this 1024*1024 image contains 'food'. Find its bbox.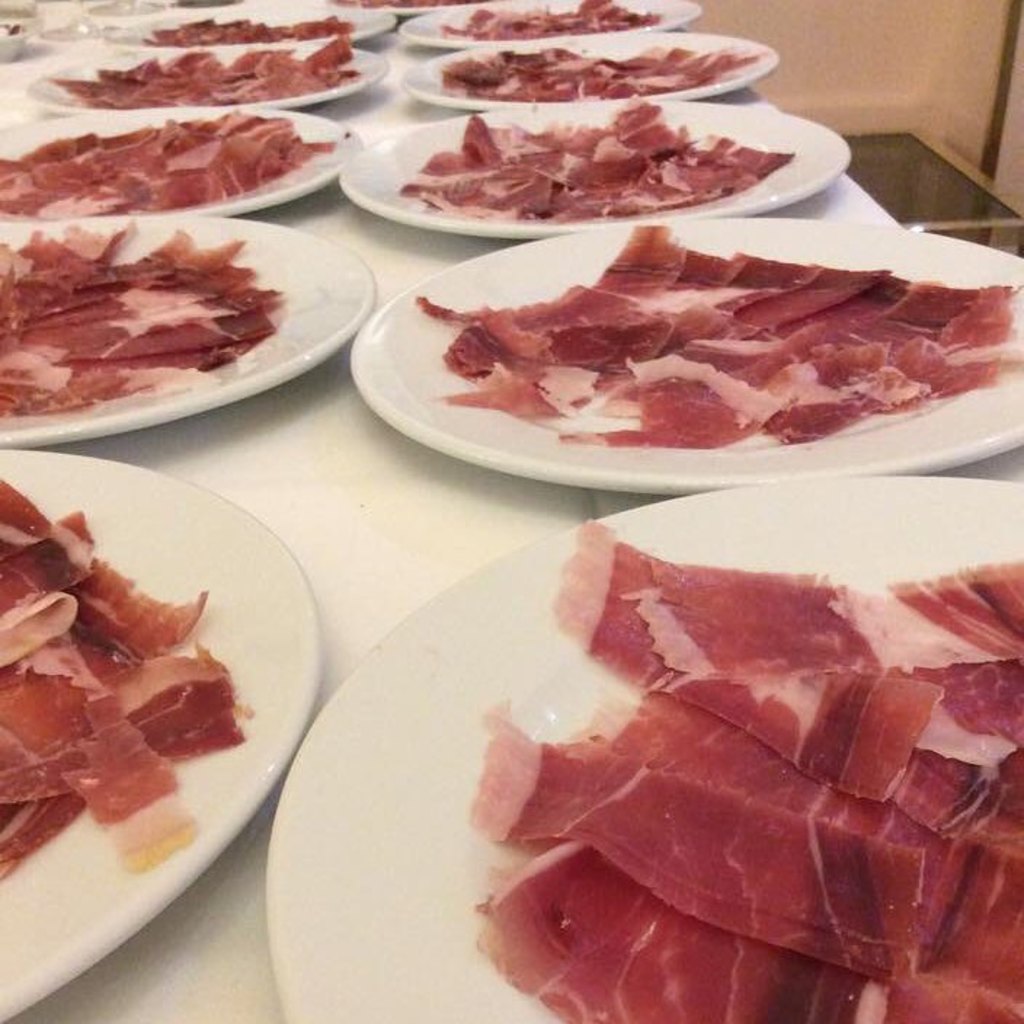
crop(141, 15, 351, 42).
